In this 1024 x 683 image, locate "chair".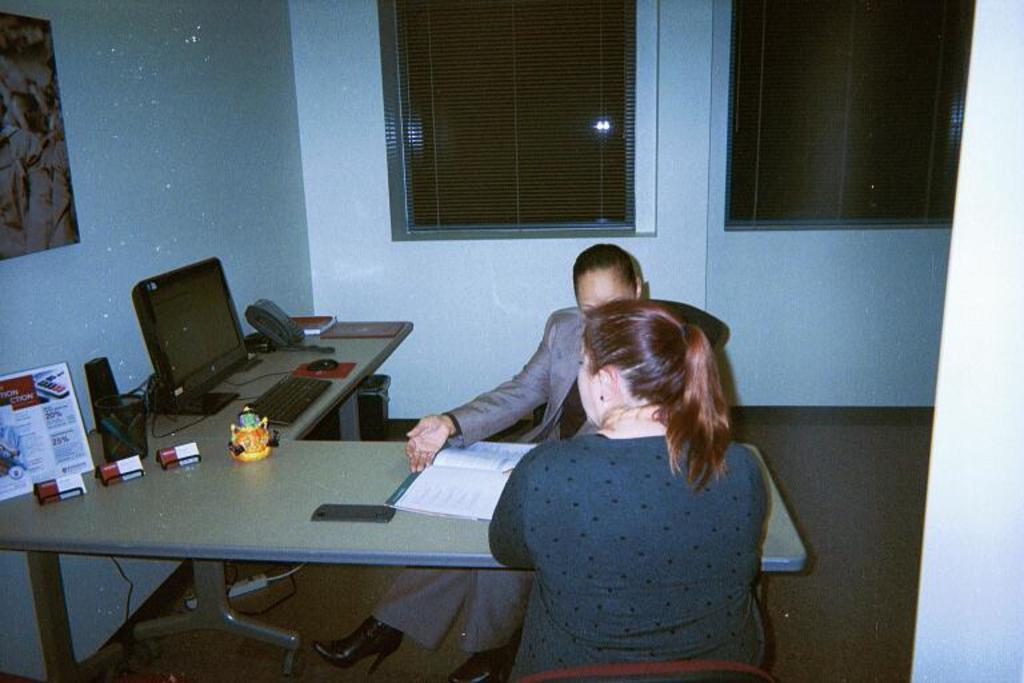
Bounding box: detection(541, 297, 733, 414).
